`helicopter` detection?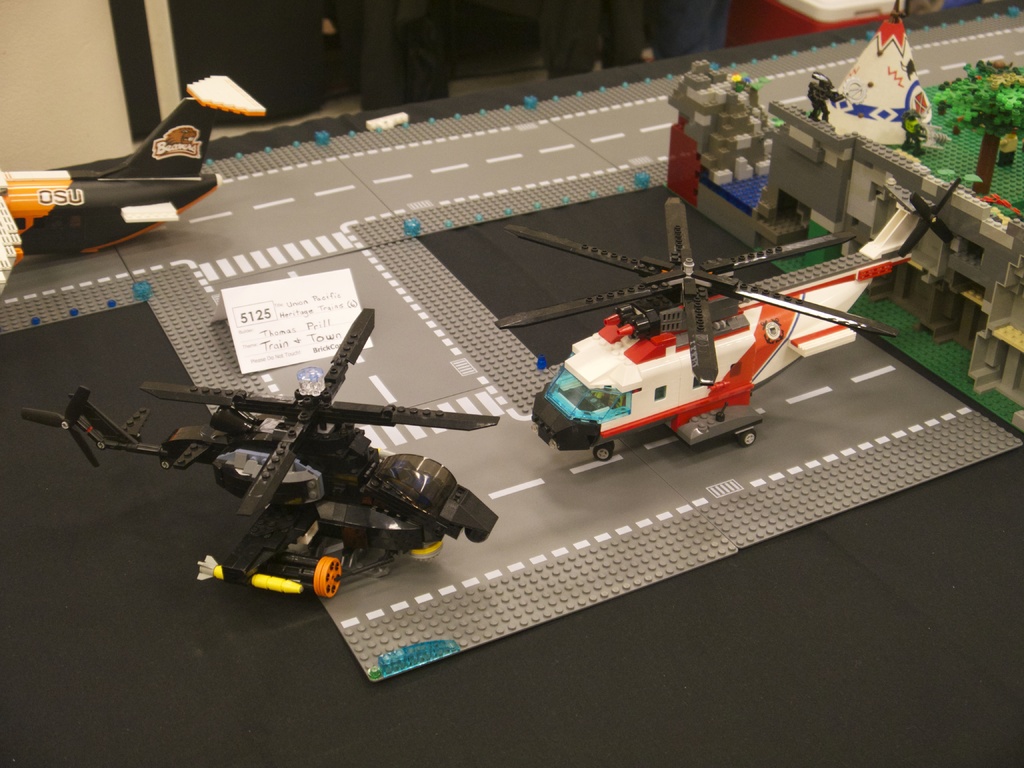
<region>492, 182, 927, 452</region>
